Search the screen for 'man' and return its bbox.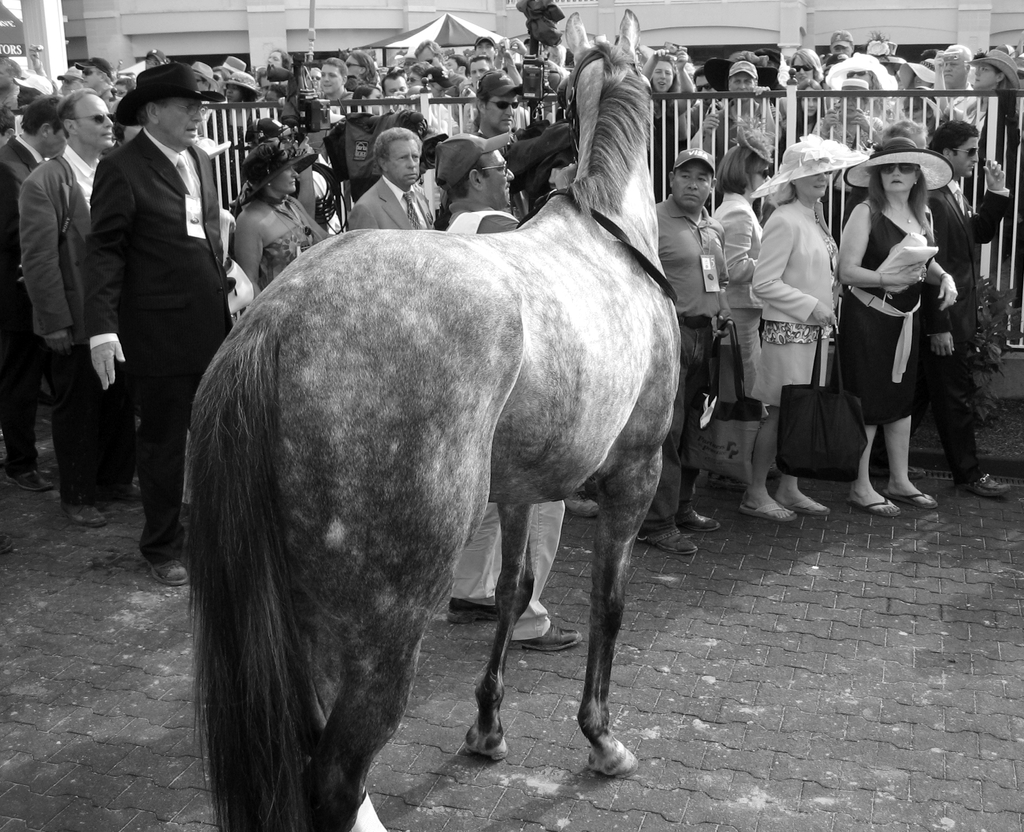
Found: pyautogui.locateOnScreen(190, 62, 217, 132).
